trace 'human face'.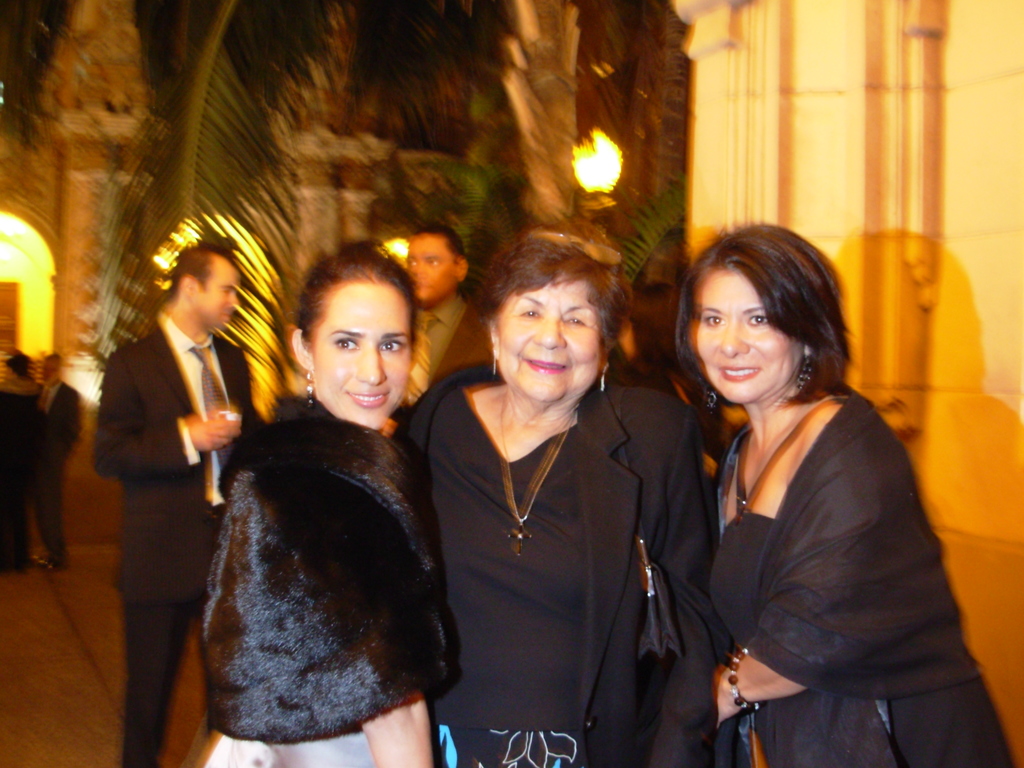
Traced to bbox=[202, 262, 242, 329].
